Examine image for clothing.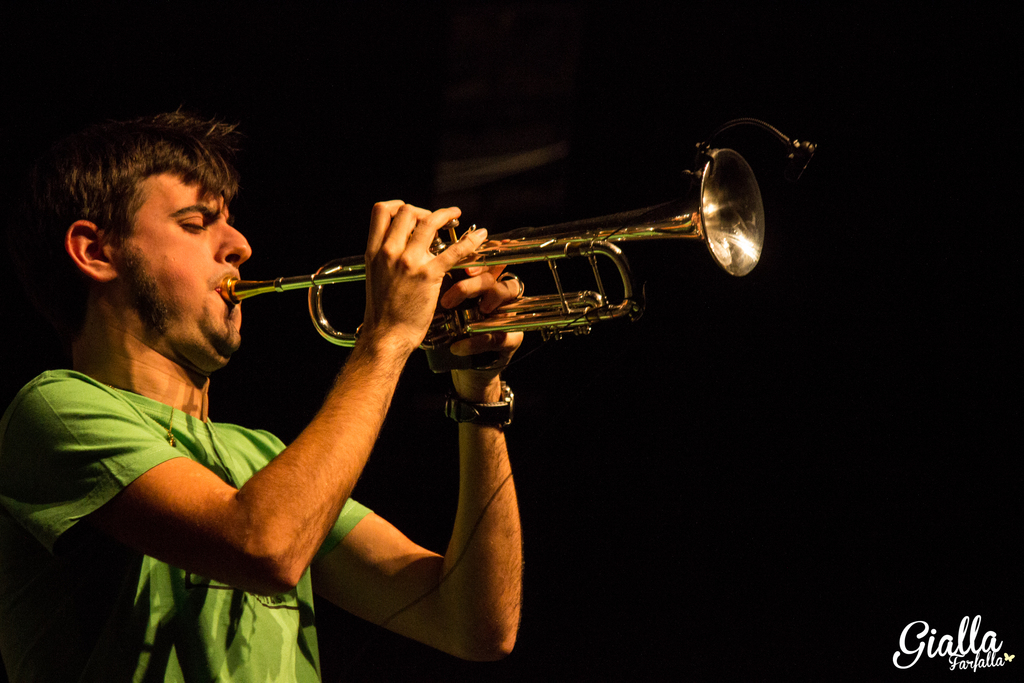
Examination result: <box>12,379,374,682</box>.
